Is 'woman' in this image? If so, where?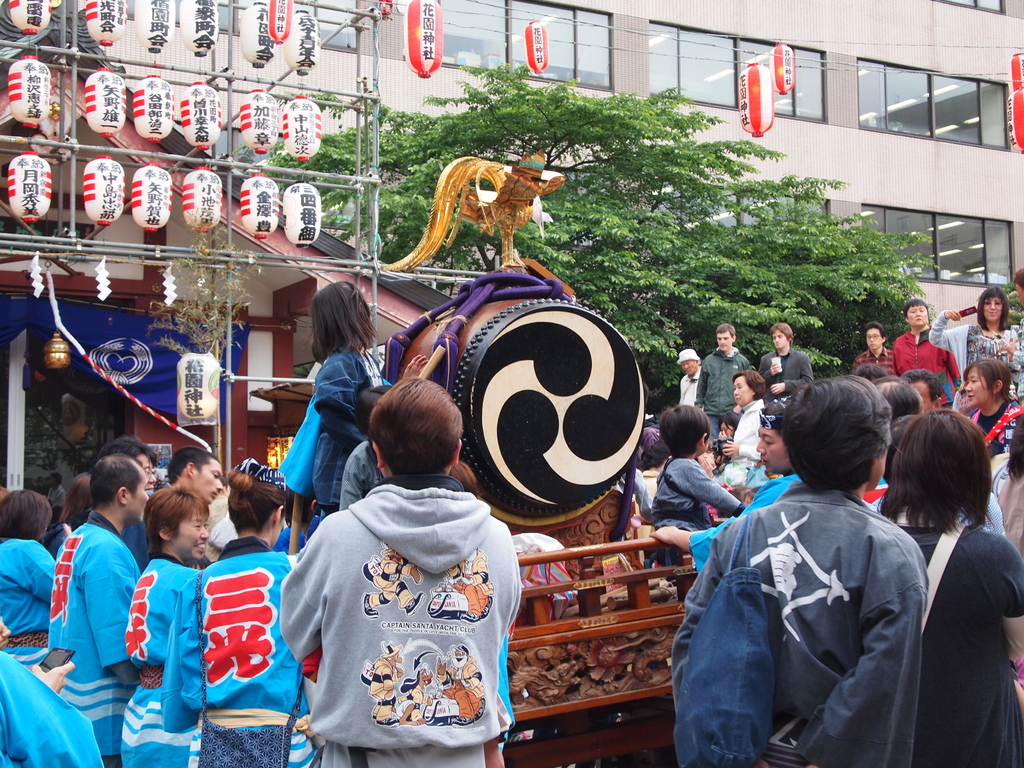
Yes, at [715, 373, 772, 491].
